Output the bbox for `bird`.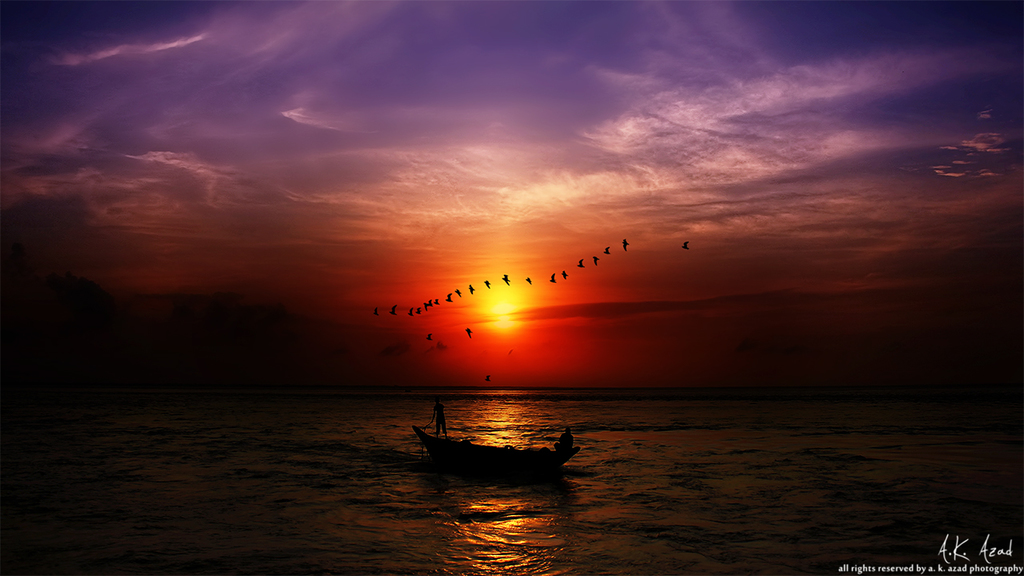
bbox(620, 239, 630, 252).
